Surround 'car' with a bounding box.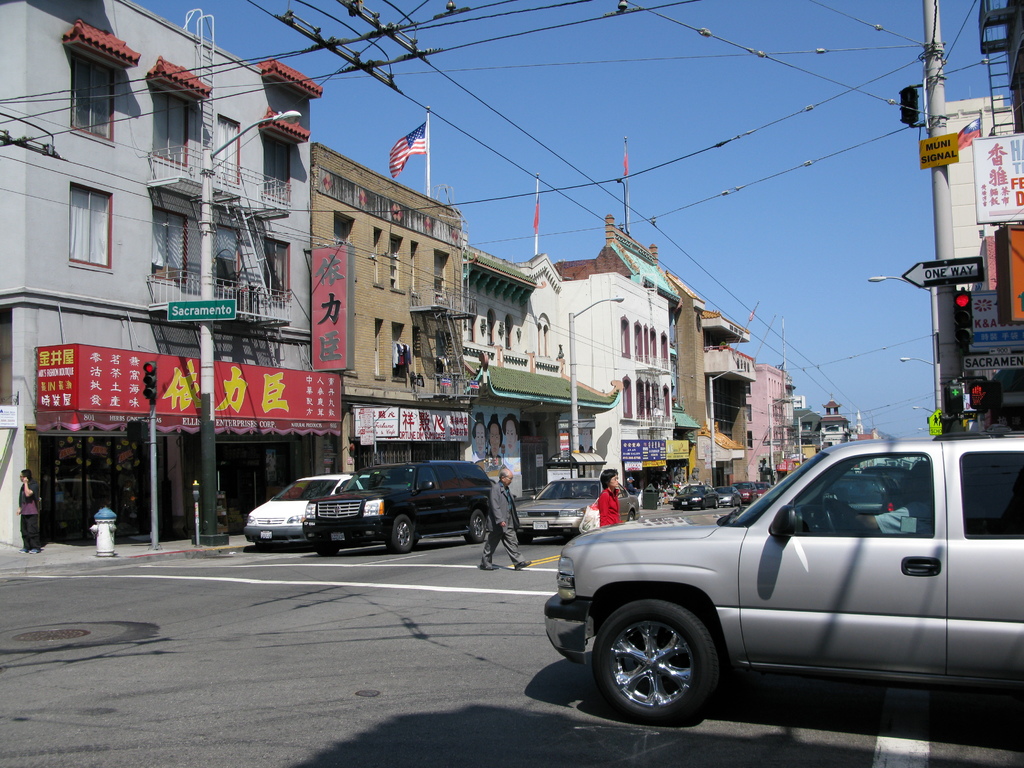
(669, 481, 721, 511).
